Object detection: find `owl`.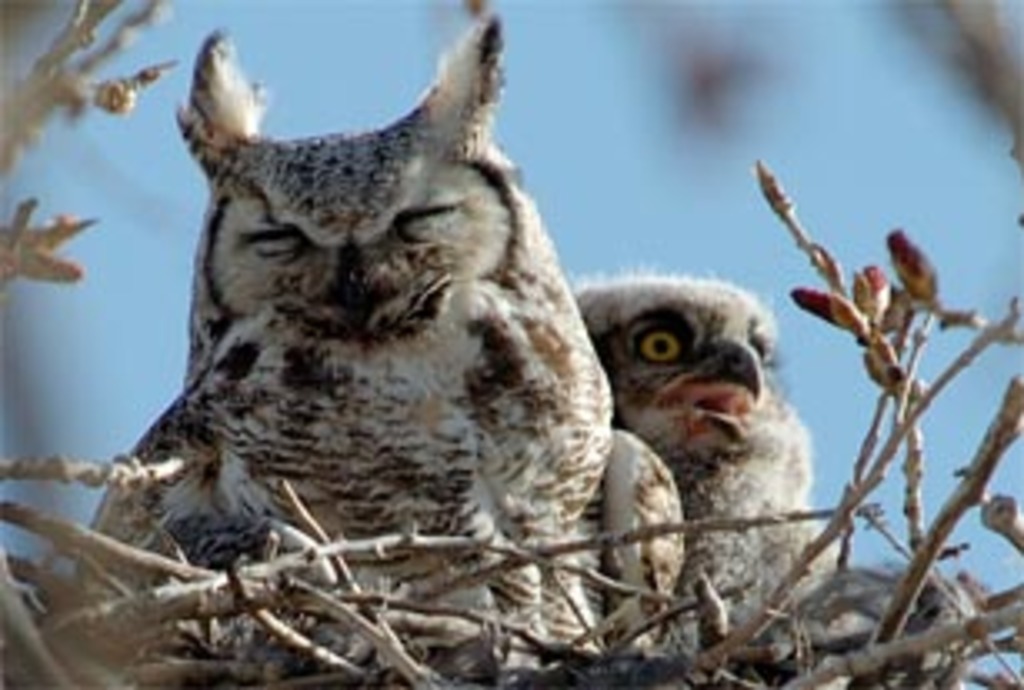
locate(73, 13, 607, 673).
